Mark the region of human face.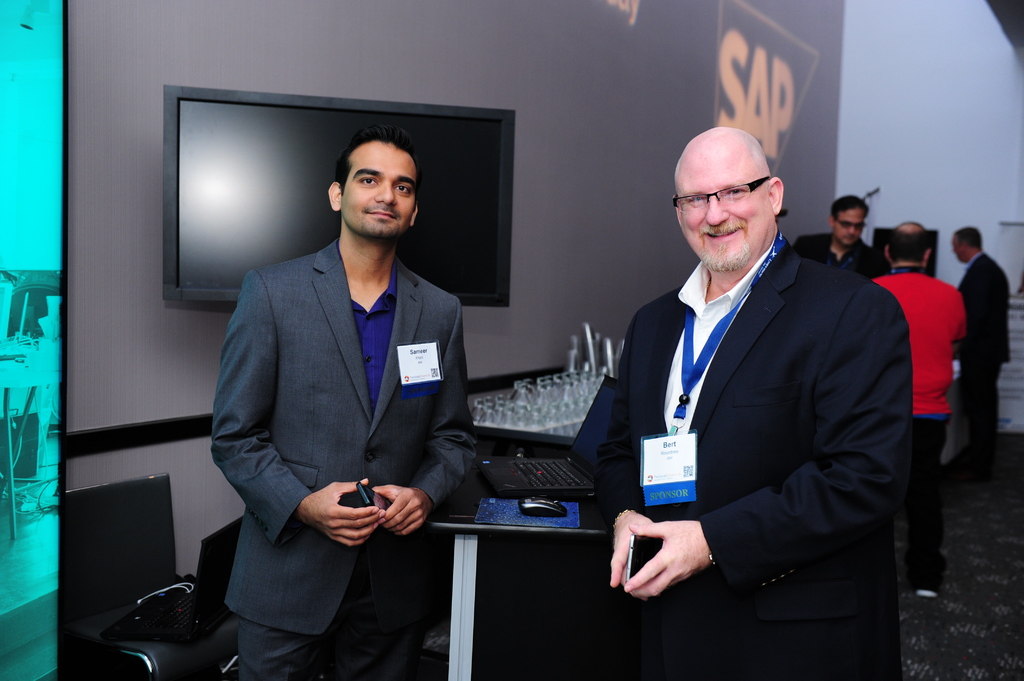
Region: l=834, t=204, r=866, b=250.
